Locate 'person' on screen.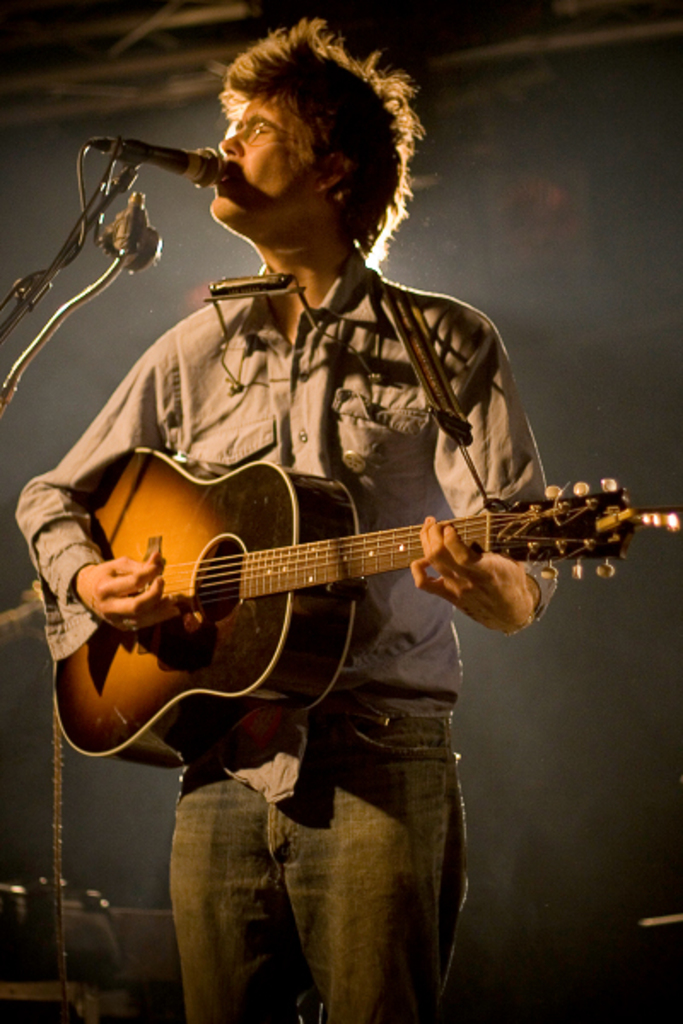
On screen at x1=51 y1=53 x2=574 y2=942.
